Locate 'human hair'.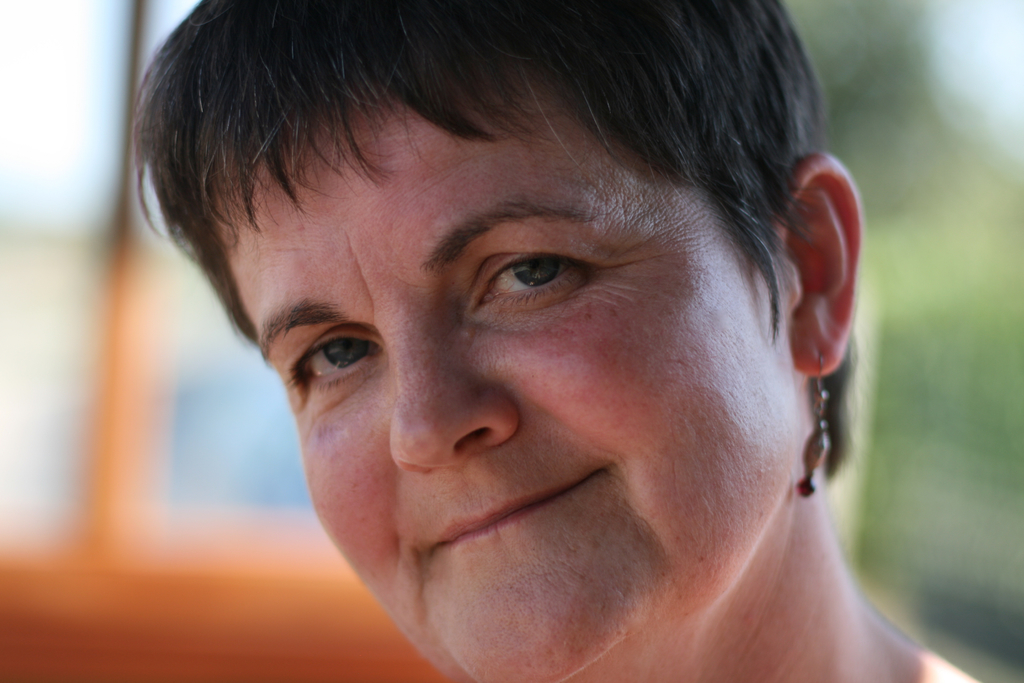
Bounding box: (x1=156, y1=0, x2=852, y2=497).
